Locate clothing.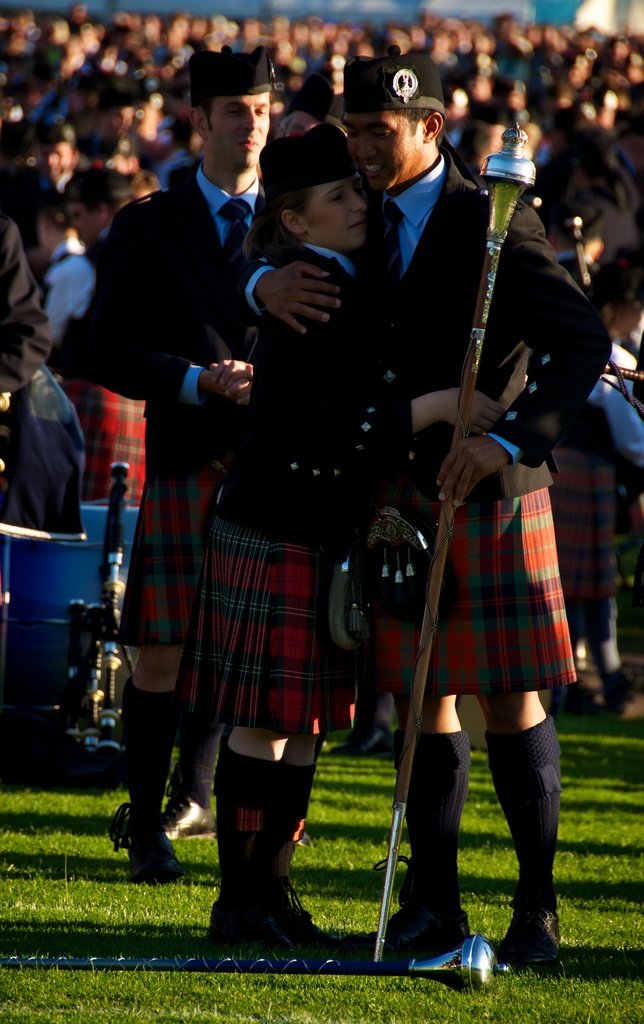
Bounding box: region(83, 138, 275, 719).
